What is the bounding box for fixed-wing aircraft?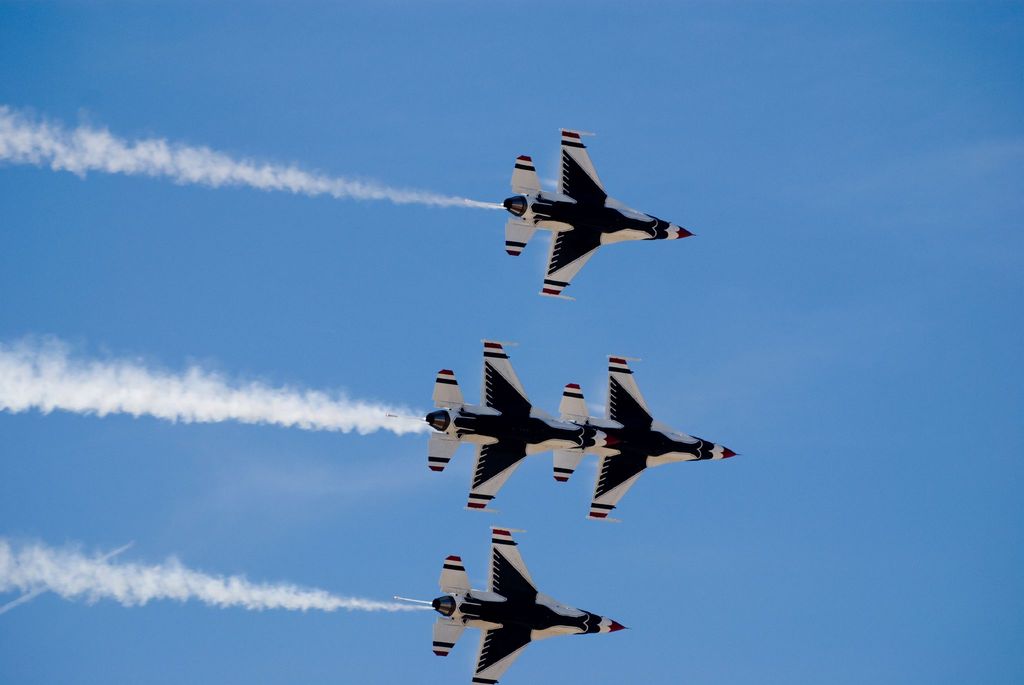
467 127 701 303.
